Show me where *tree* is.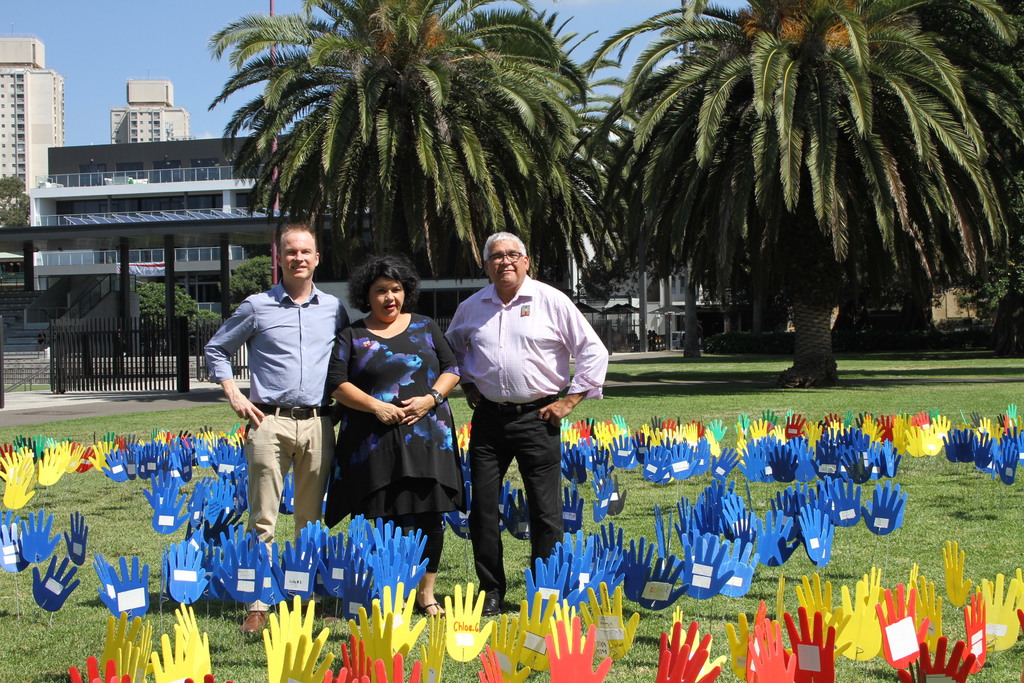
*tree* is at [0, 175, 33, 234].
